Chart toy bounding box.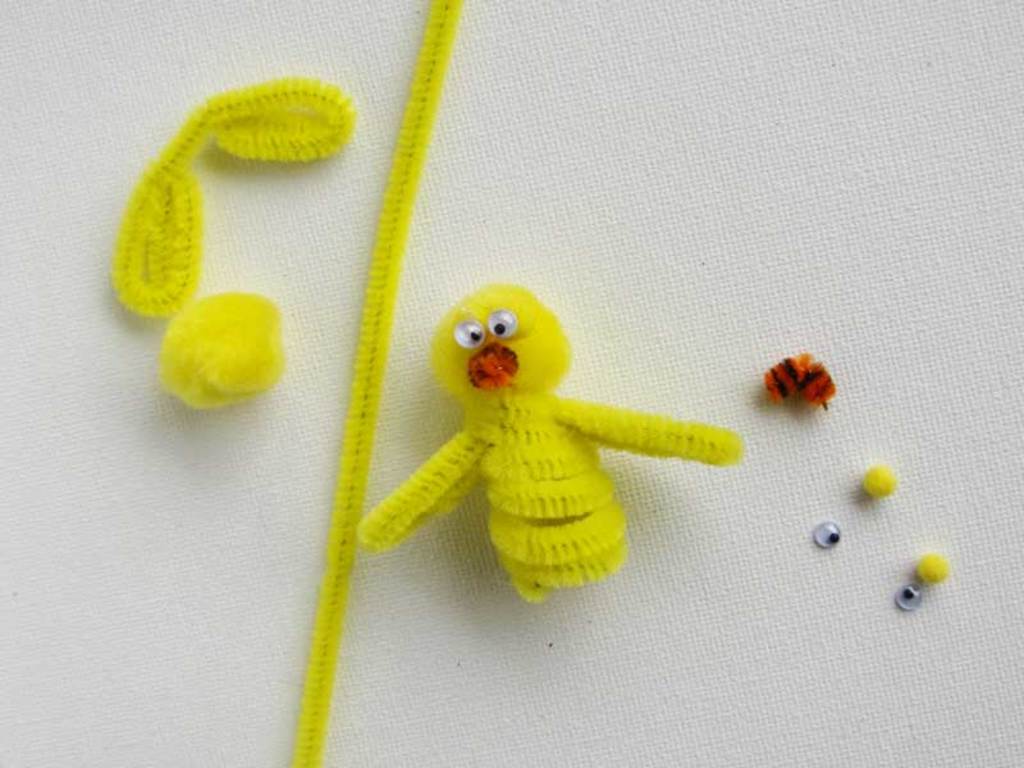
Charted: Rect(147, 293, 288, 421).
